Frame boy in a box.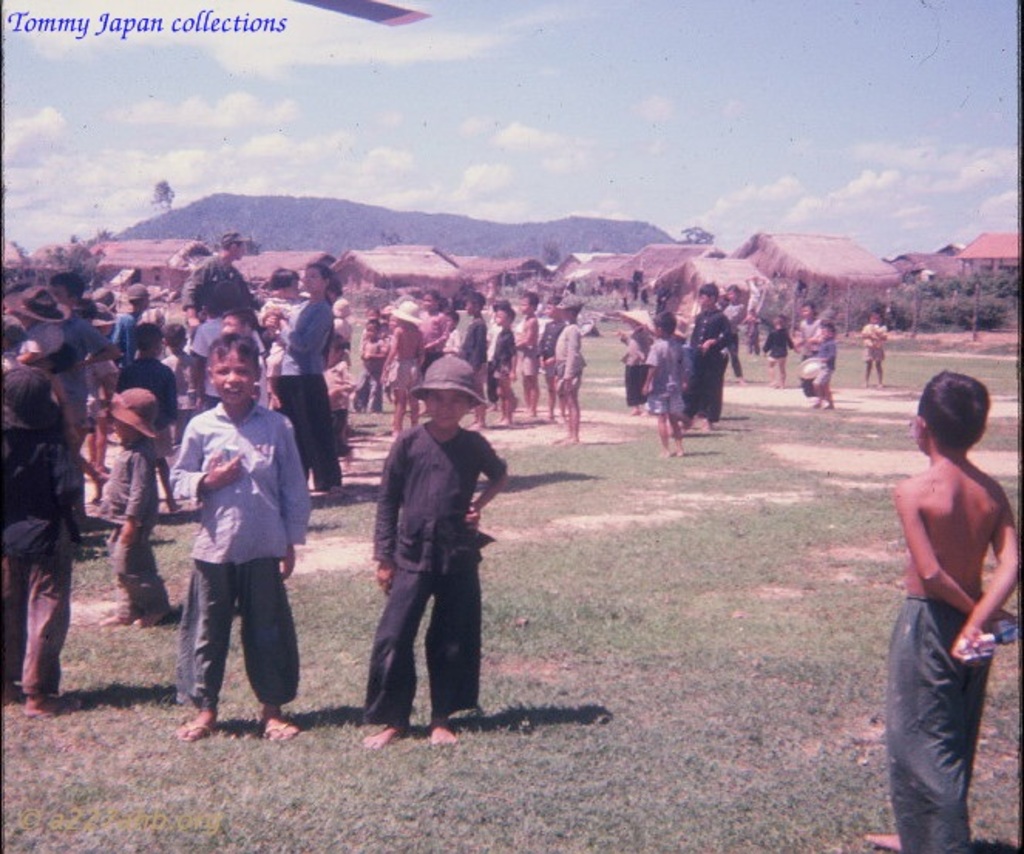
<box>857,313,1016,843</box>.
